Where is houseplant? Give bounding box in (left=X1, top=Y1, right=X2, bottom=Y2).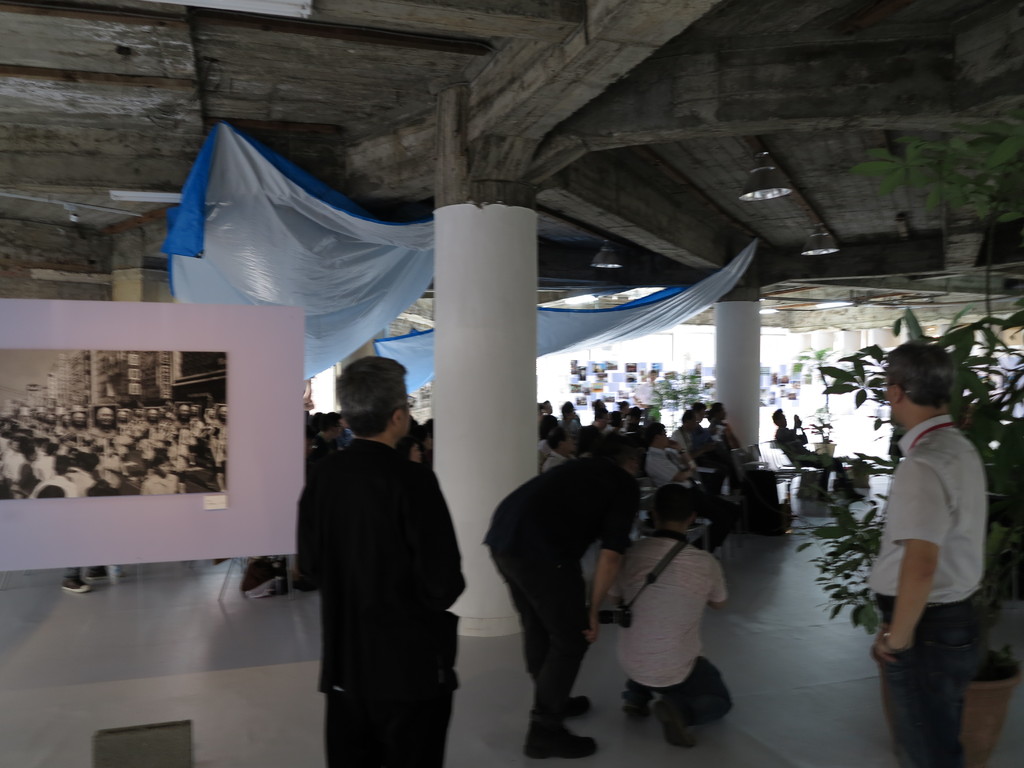
(left=648, top=372, right=705, bottom=452).
